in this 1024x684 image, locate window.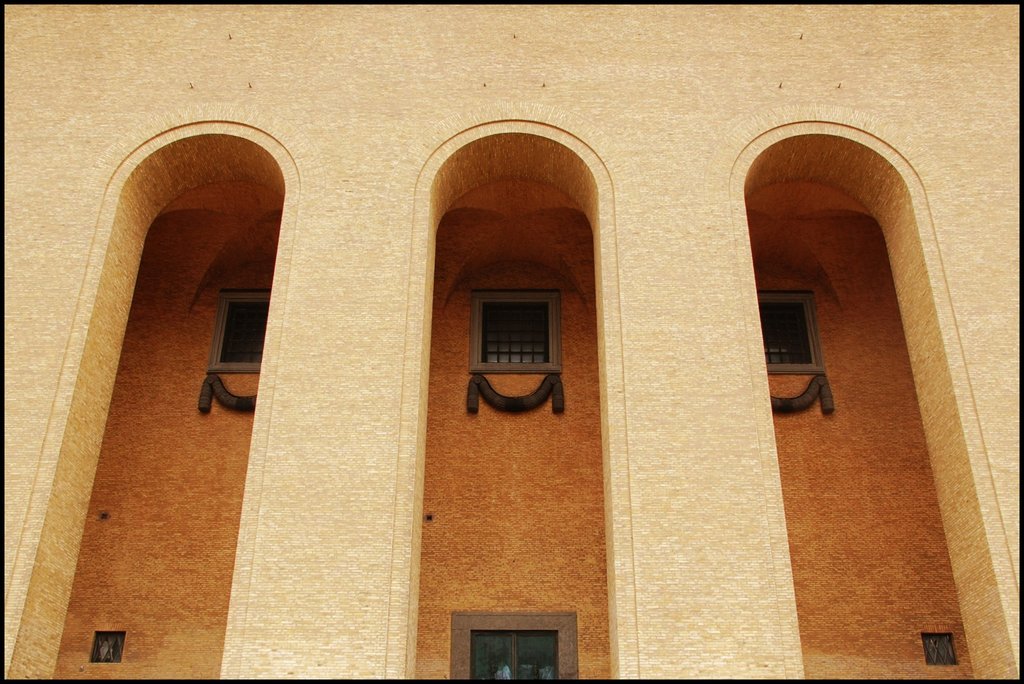
Bounding box: locate(924, 633, 961, 659).
